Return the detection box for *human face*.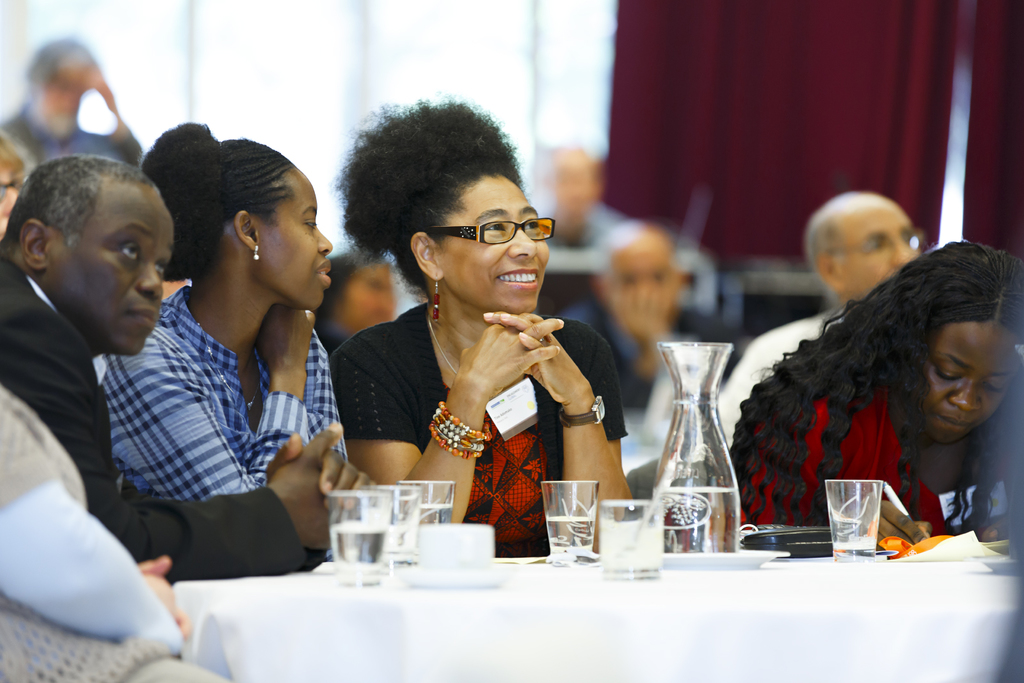
[612,241,682,319].
